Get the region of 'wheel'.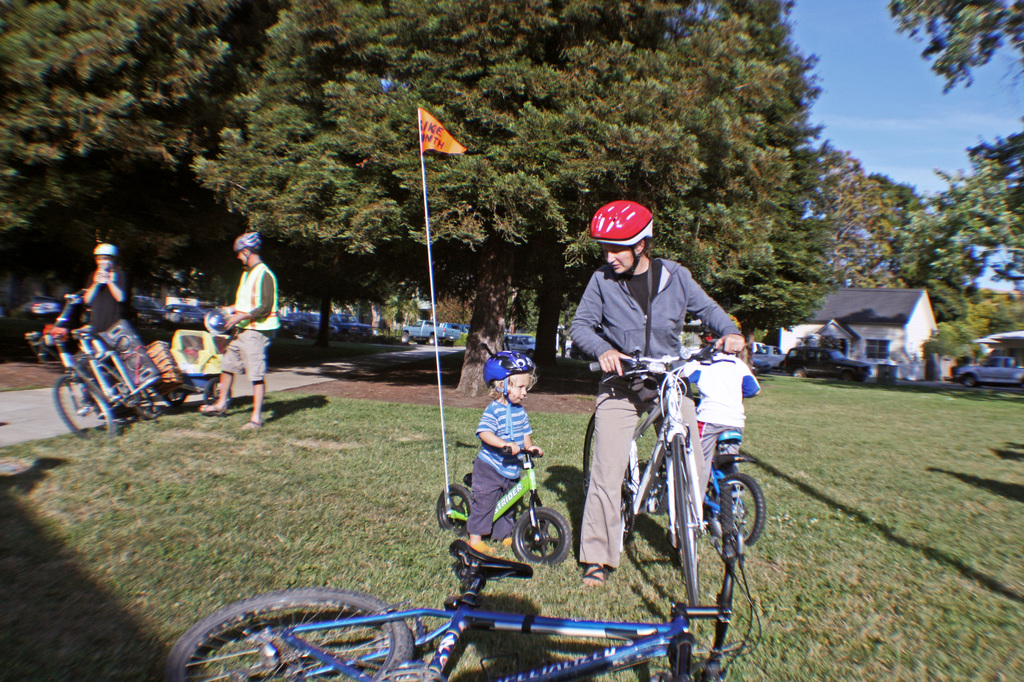
crop(188, 598, 429, 678).
